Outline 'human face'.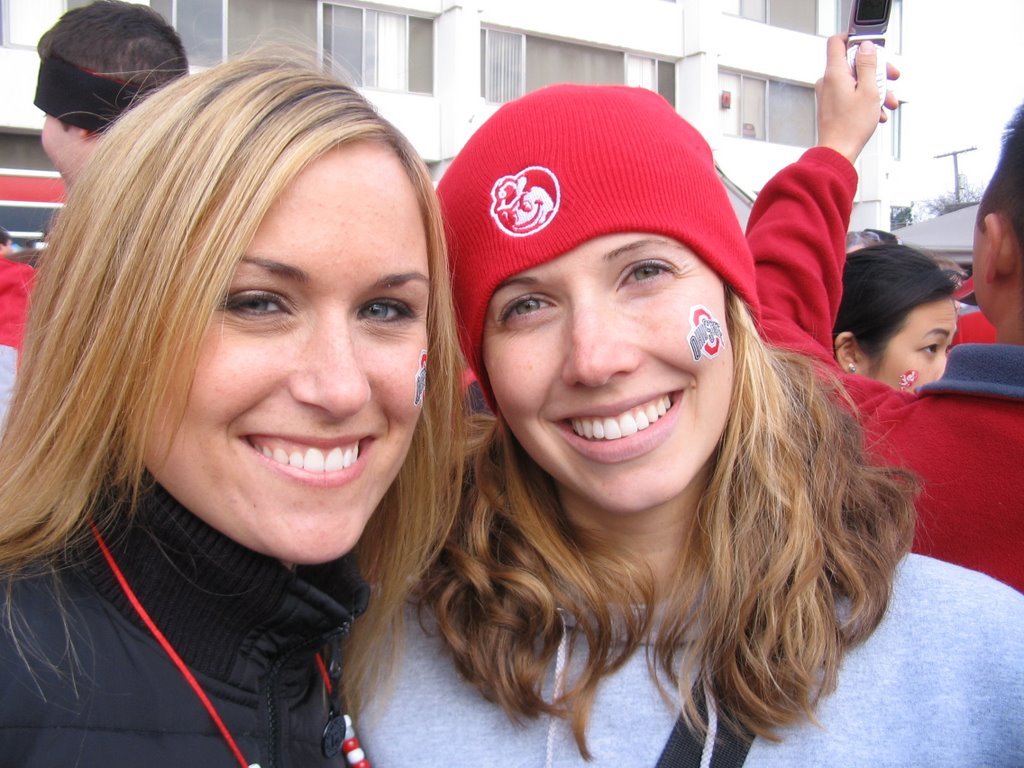
Outline: <bbox>863, 295, 956, 389</bbox>.
